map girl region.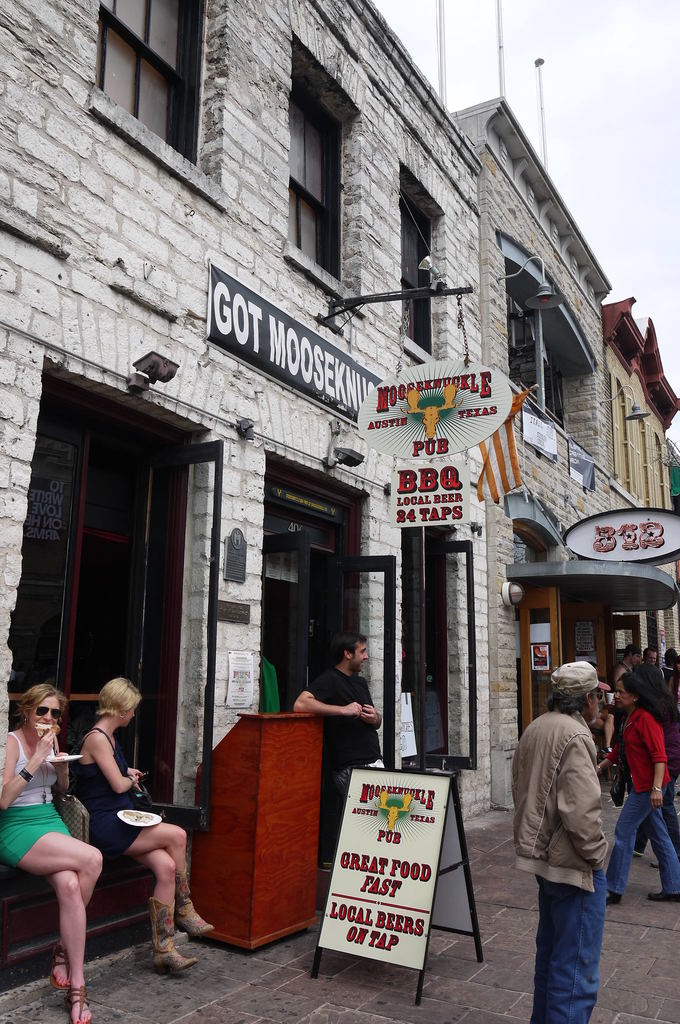
Mapped to 0 683 98 1023.
